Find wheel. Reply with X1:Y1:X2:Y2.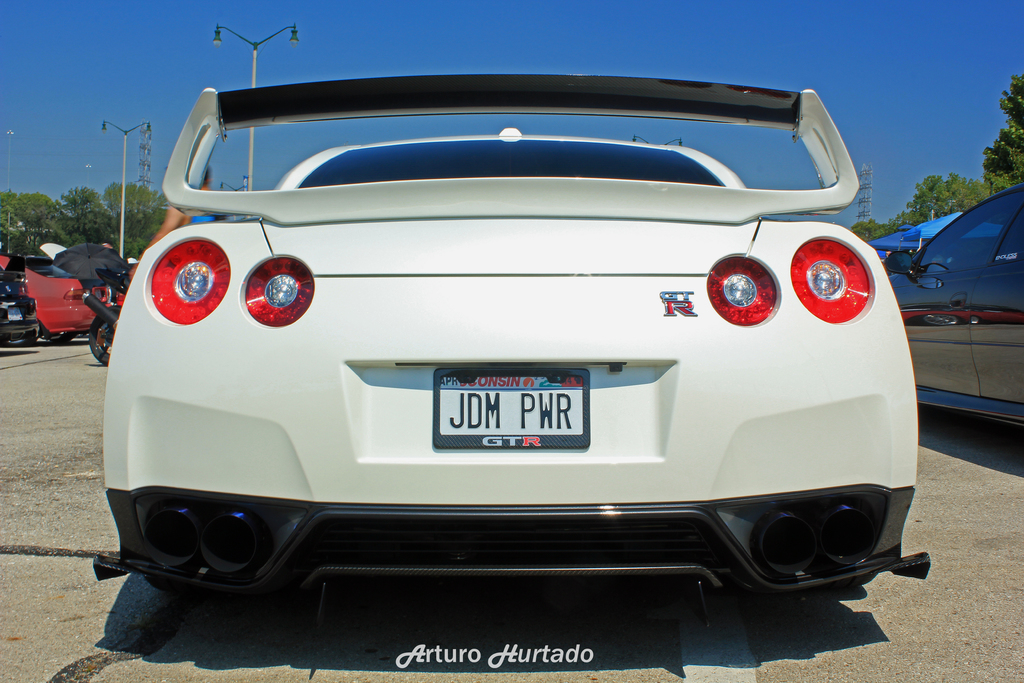
85:302:122:368.
